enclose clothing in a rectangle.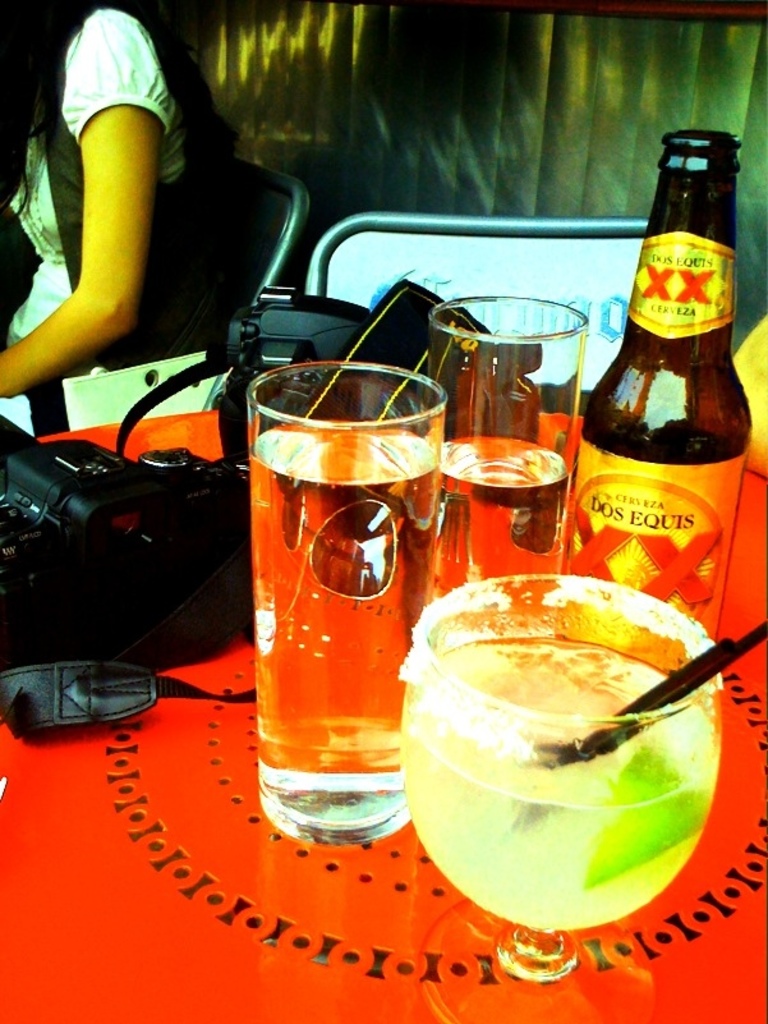
x1=17, y1=9, x2=202, y2=409.
